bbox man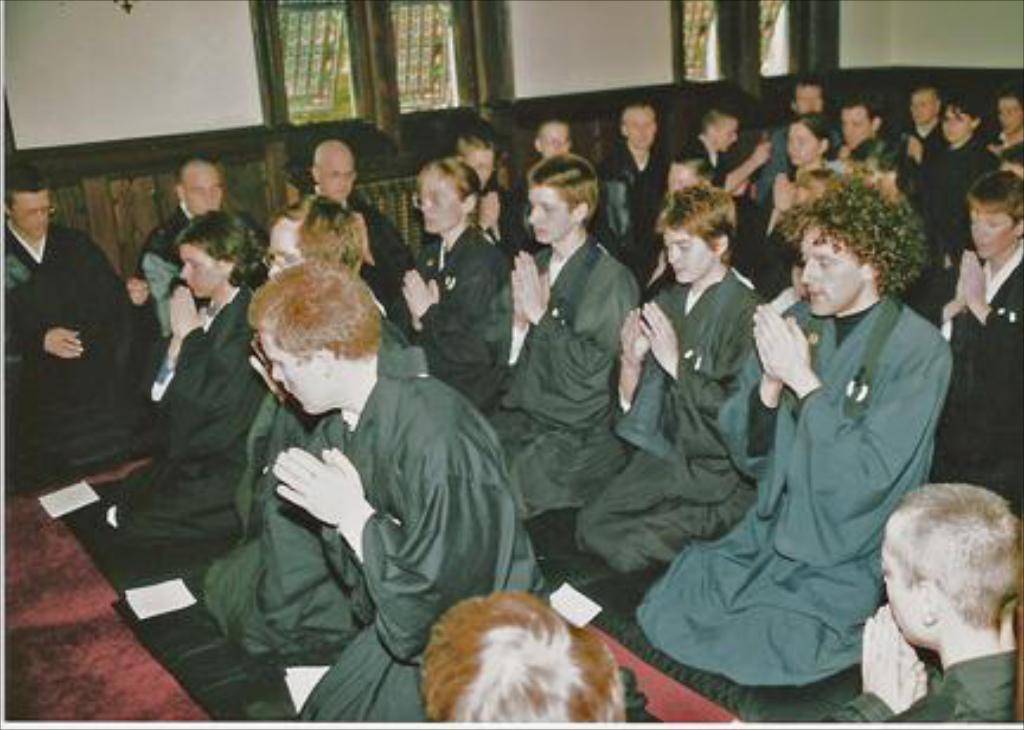
{"x1": 766, "y1": 78, "x2": 844, "y2": 180}
